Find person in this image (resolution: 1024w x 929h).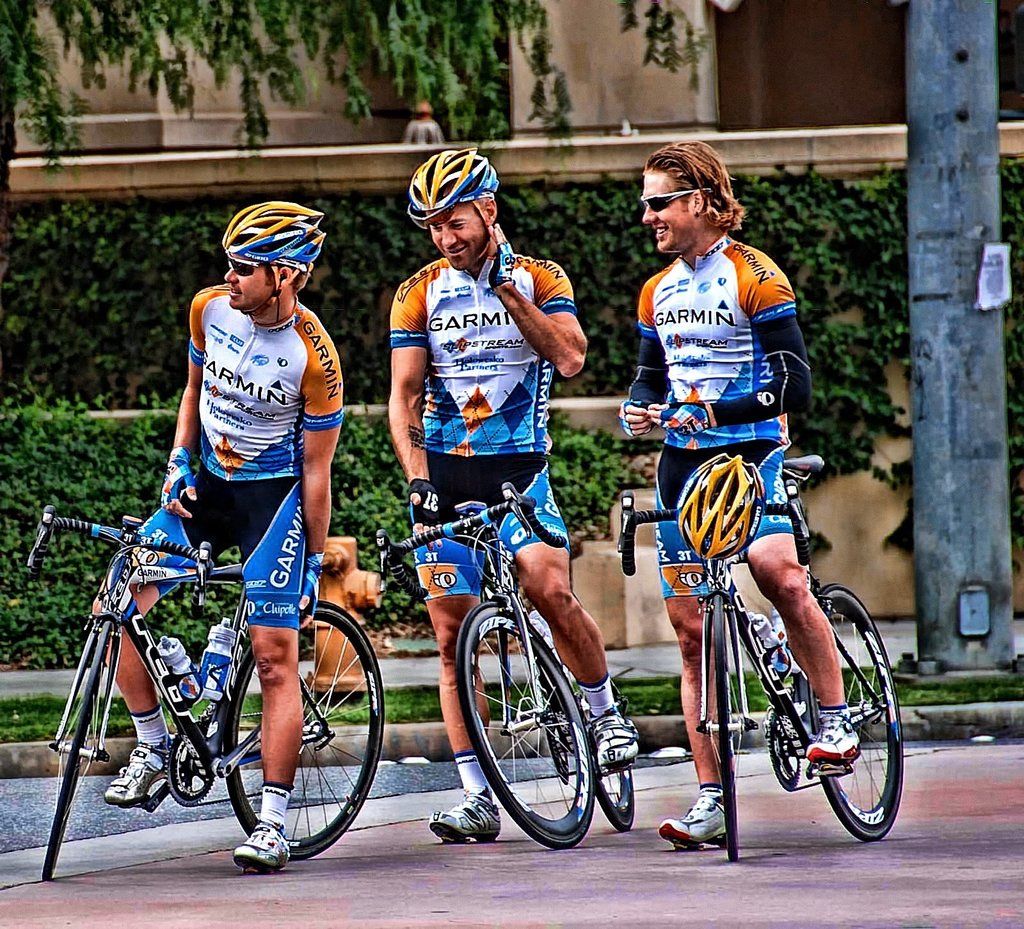
locate(613, 140, 868, 852).
